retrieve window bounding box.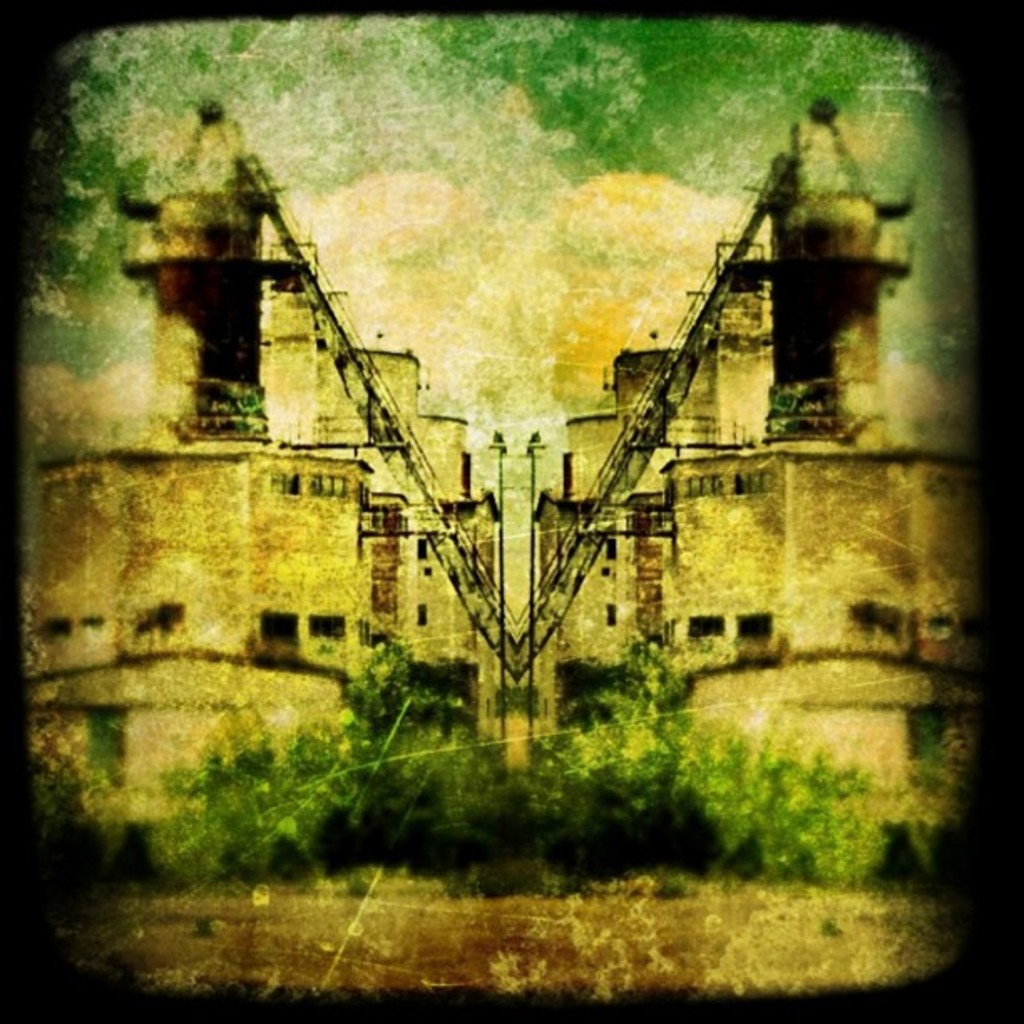
Bounding box: box(741, 612, 775, 643).
